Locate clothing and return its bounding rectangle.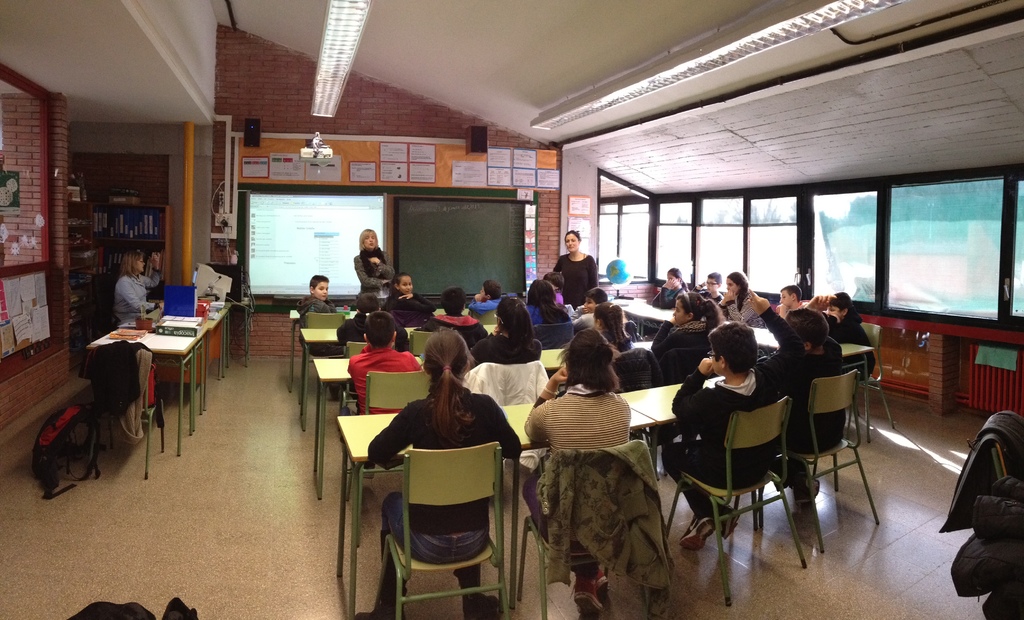
420:310:486:341.
